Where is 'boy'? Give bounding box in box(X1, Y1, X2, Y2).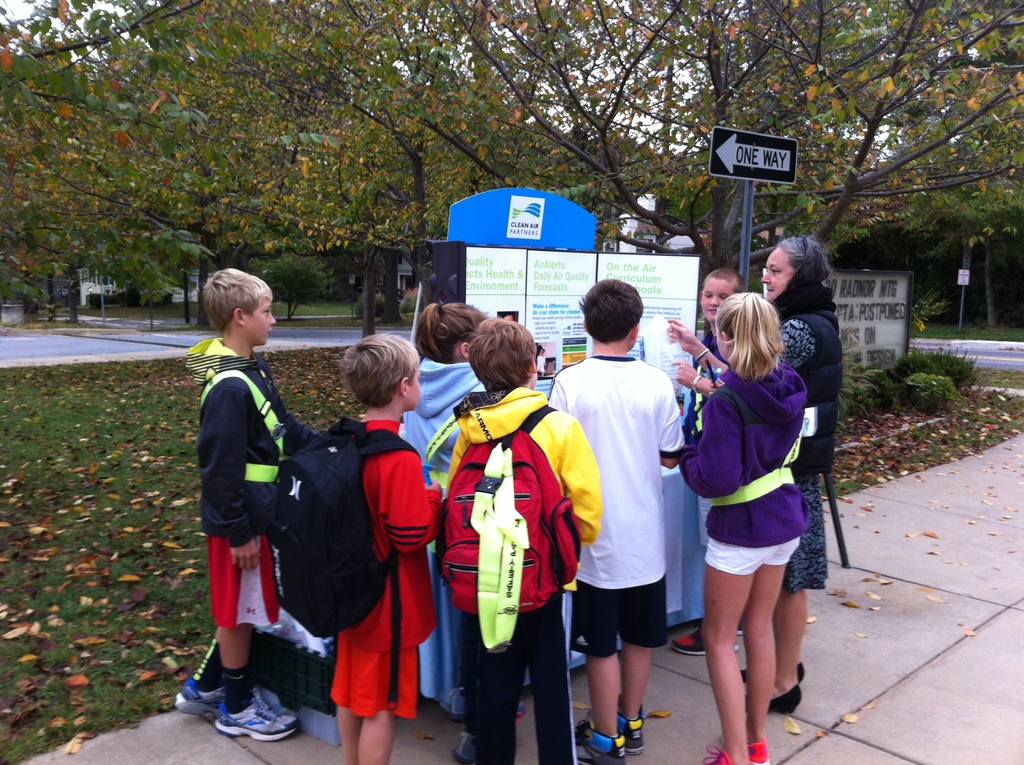
box(167, 259, 326, 733).
